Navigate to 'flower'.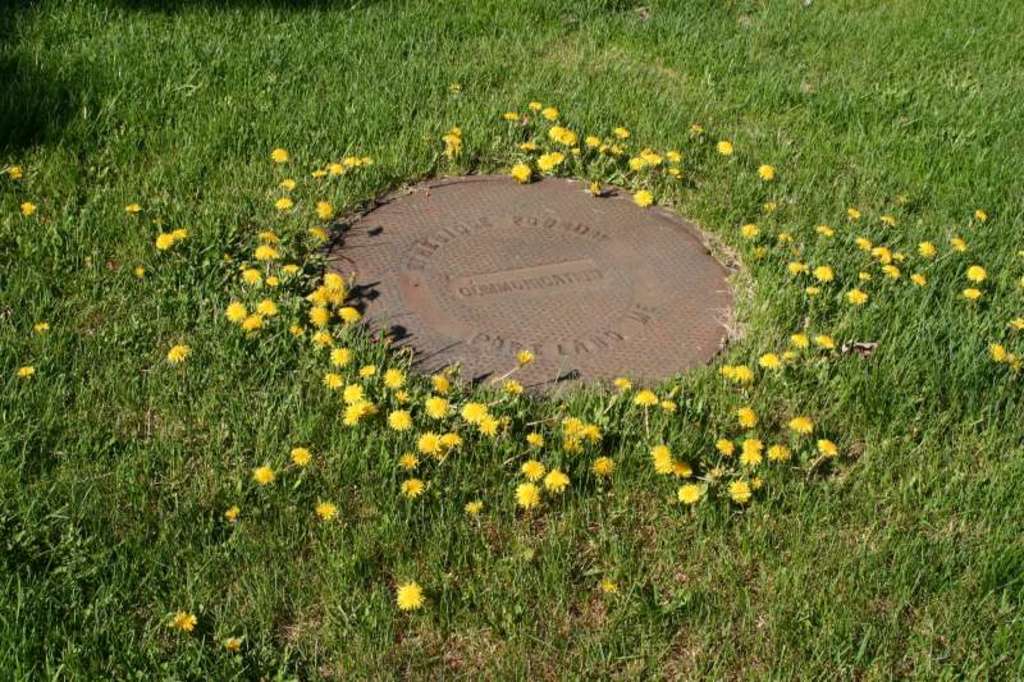
Navigation target: locate(986, 343, 1006, 362).
